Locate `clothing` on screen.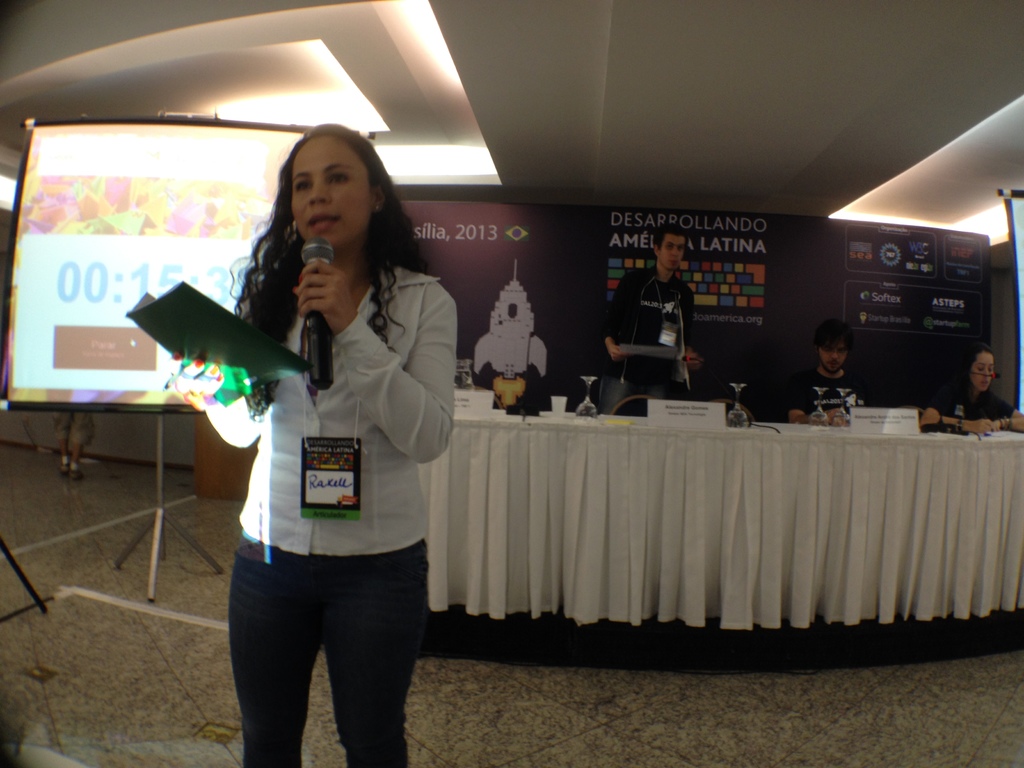
On screen at <box>211,262,459,767</box>.
